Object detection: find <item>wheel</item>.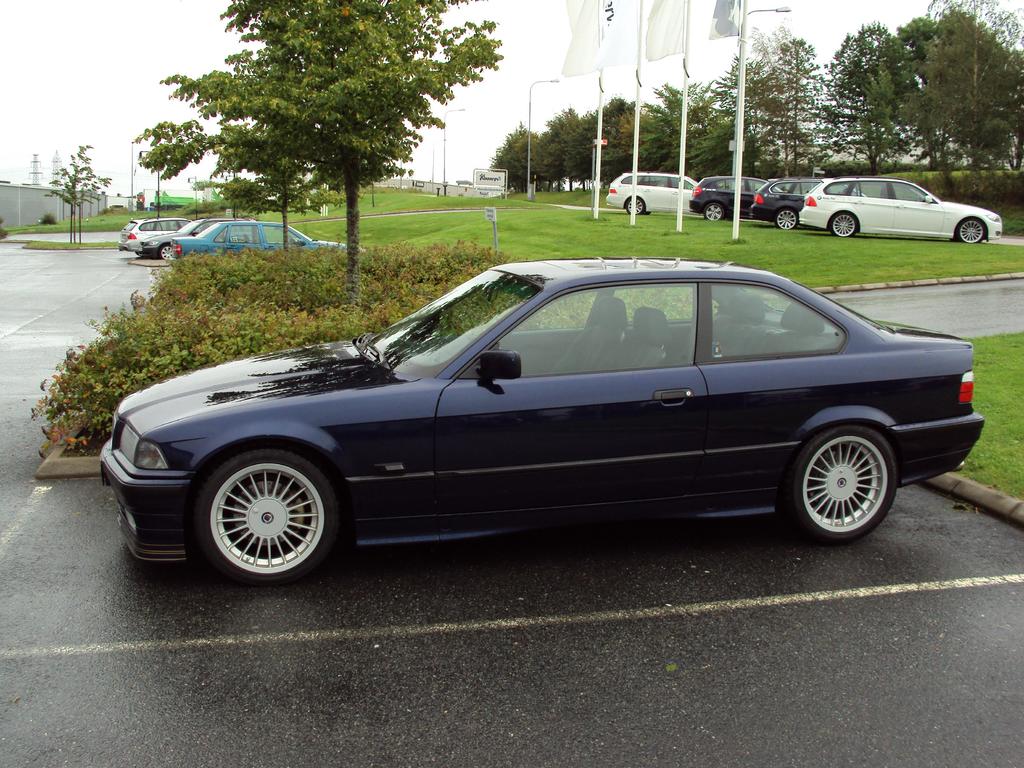
[left=184, top=441, right=333, bottom=593].
